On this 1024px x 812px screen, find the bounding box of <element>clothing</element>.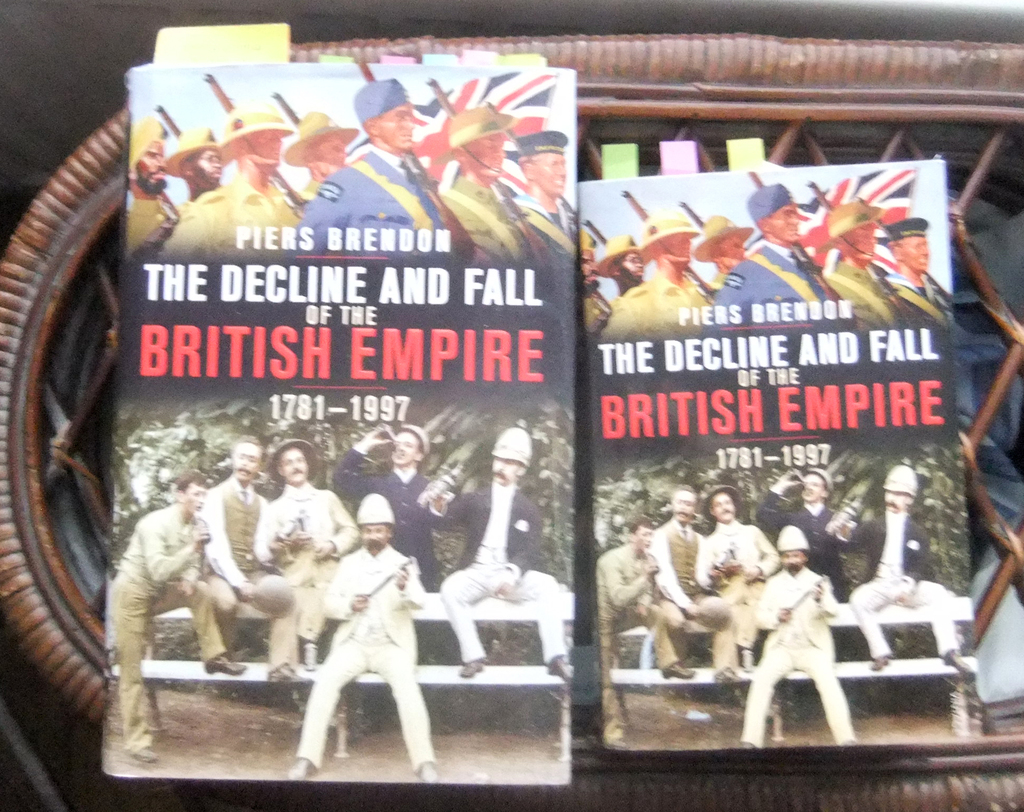
Bounding box: region(600, 554, 675, 734).
